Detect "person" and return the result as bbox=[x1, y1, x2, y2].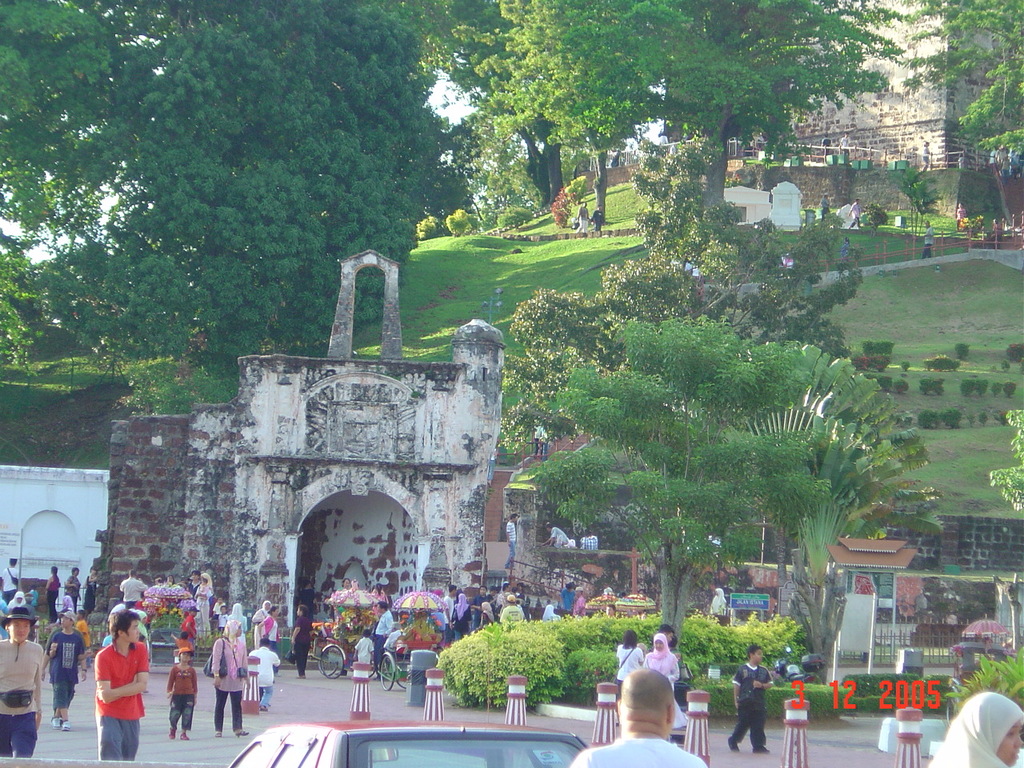
bbox=[954, 149, 974, 171].
